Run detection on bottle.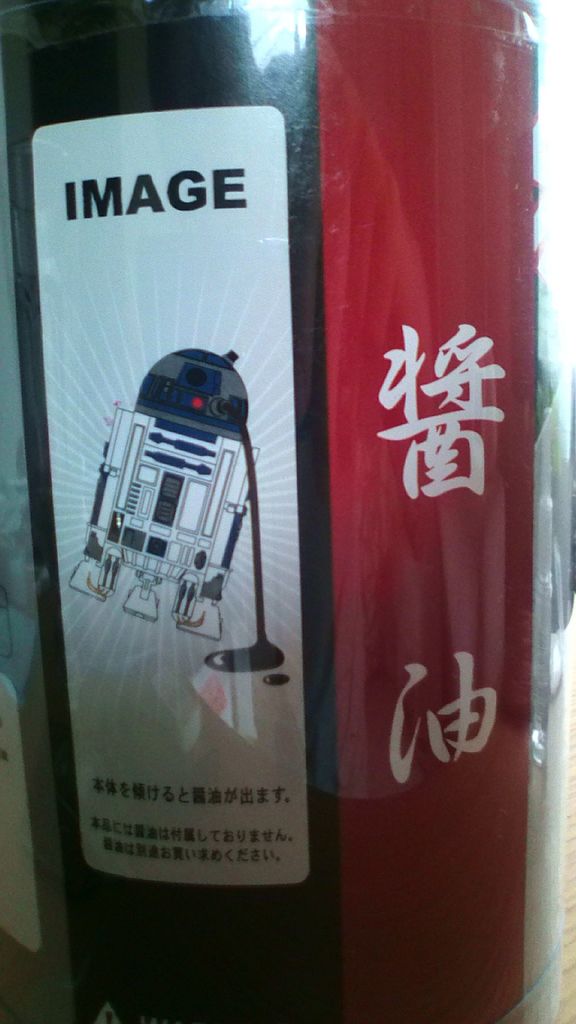
Result: region(0, 0, 566, 1023).
